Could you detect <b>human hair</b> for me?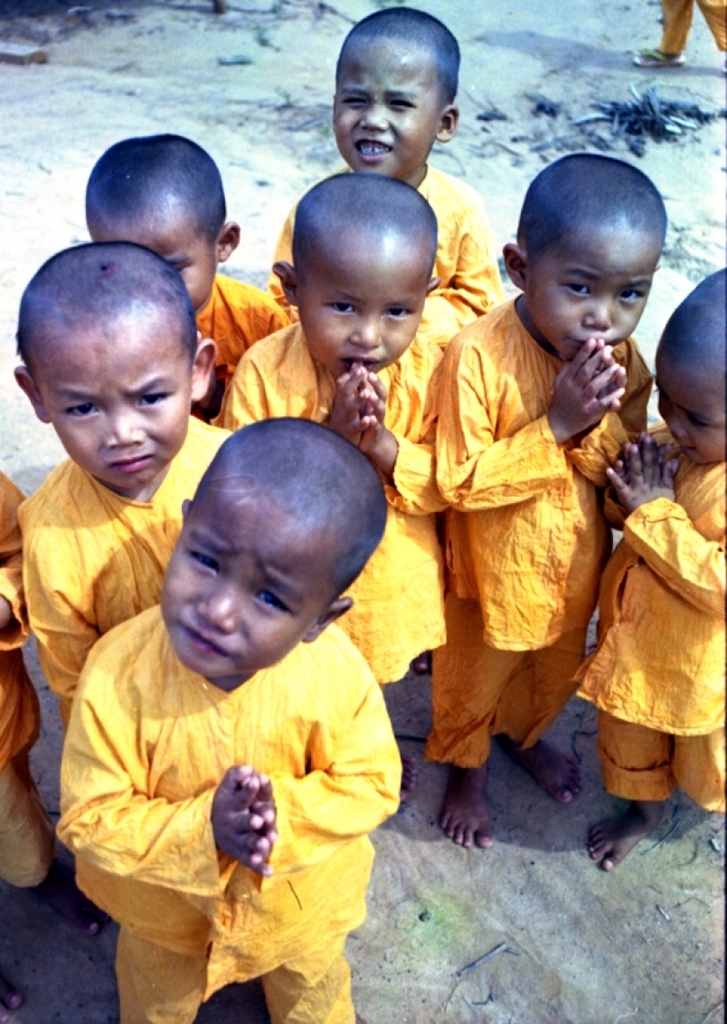
Detection result: [left=289, top=170, right=438, bottom=281].
